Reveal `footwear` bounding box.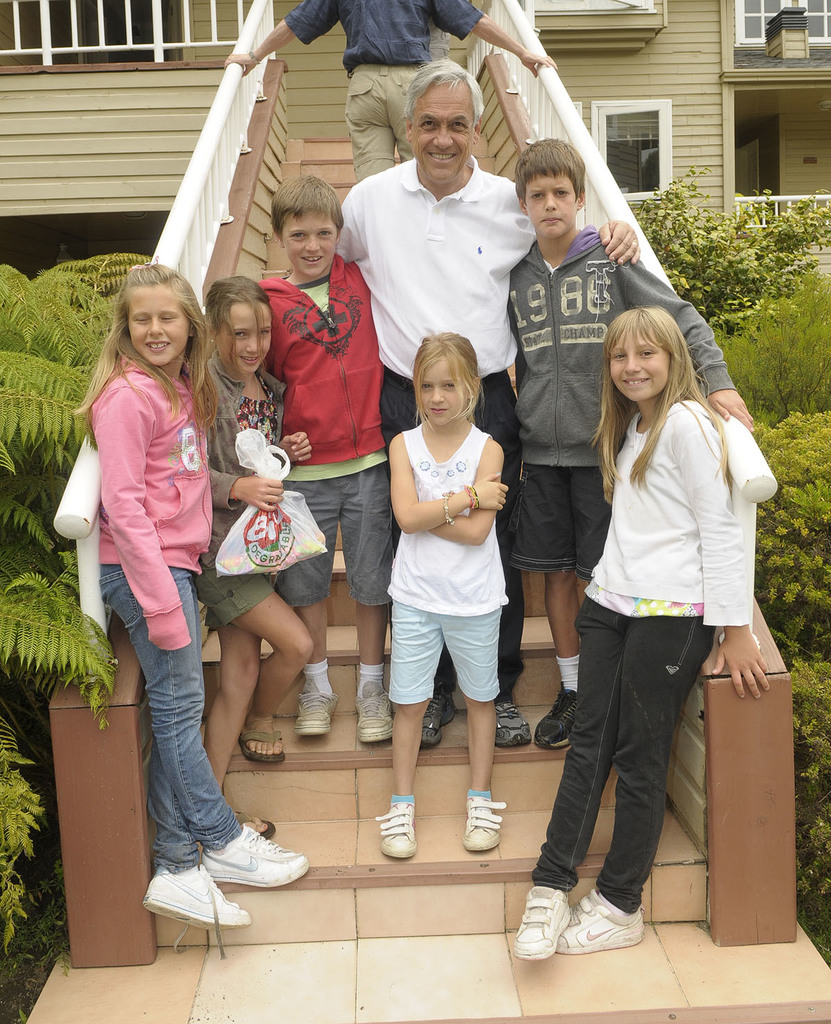
Revealed: 238 731 285 762.
